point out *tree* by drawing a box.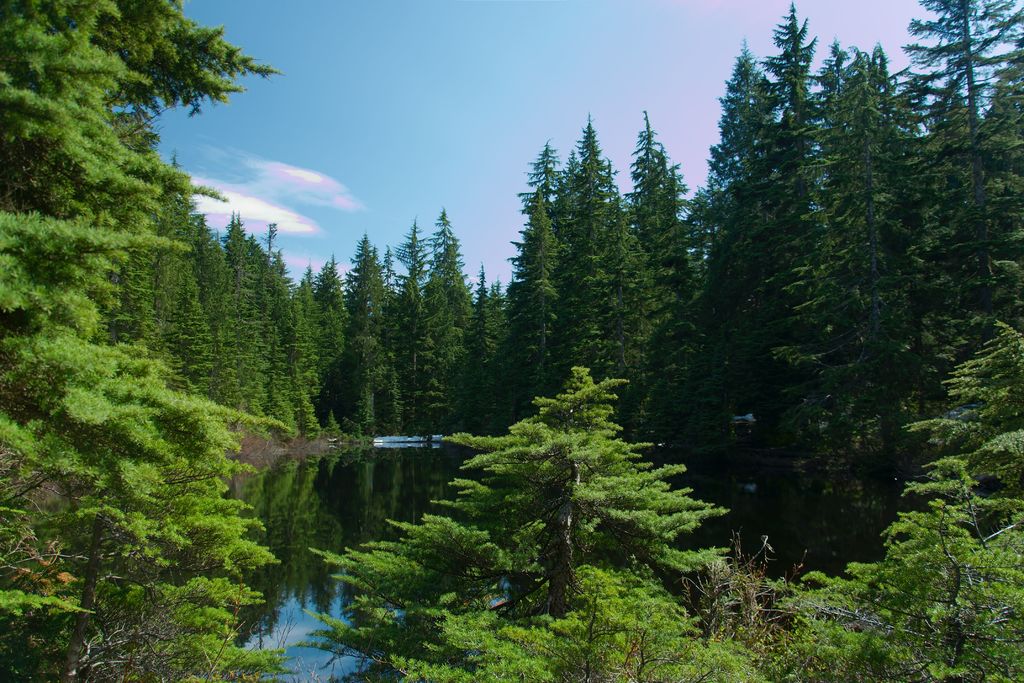
crop(301, 355, 716, 682).
